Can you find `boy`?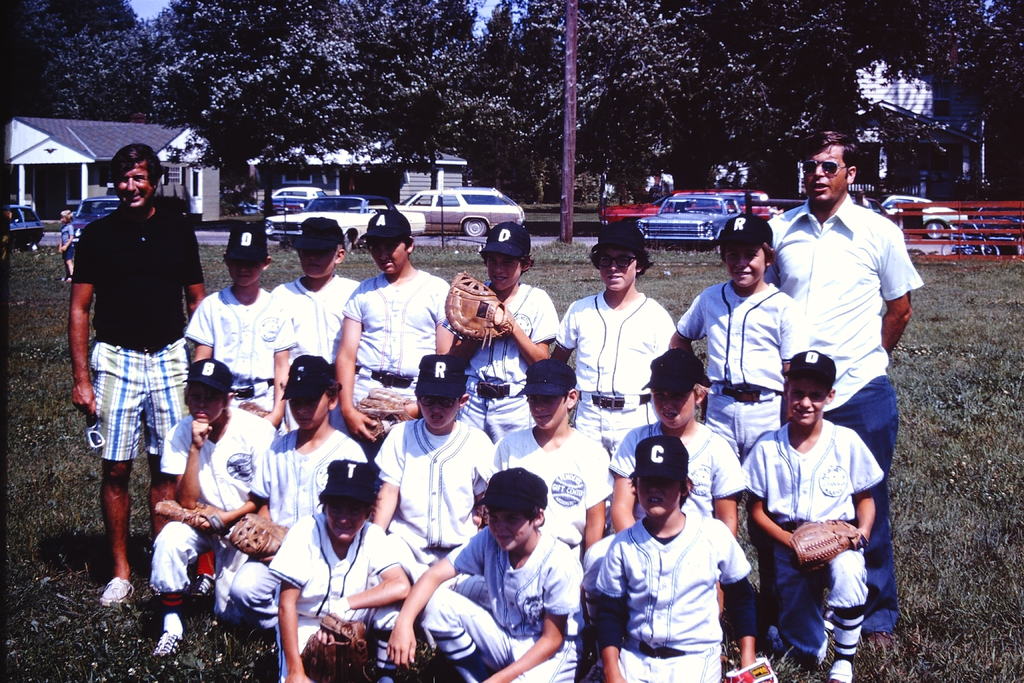
Yes, bounding box: 334,211,459,459.
